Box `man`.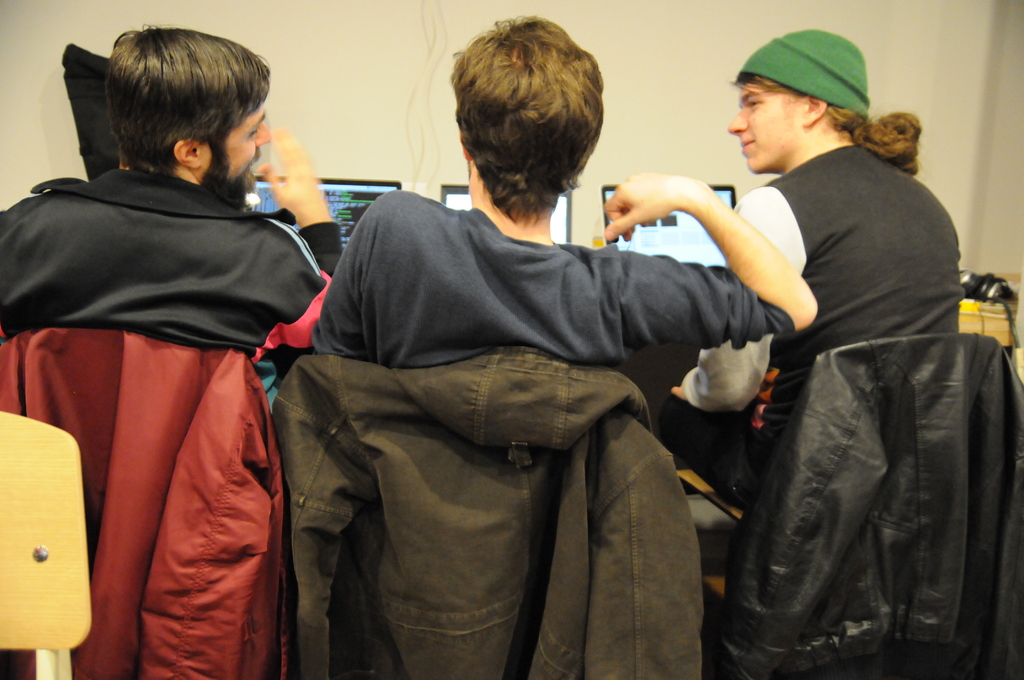
0:14:351:353.
